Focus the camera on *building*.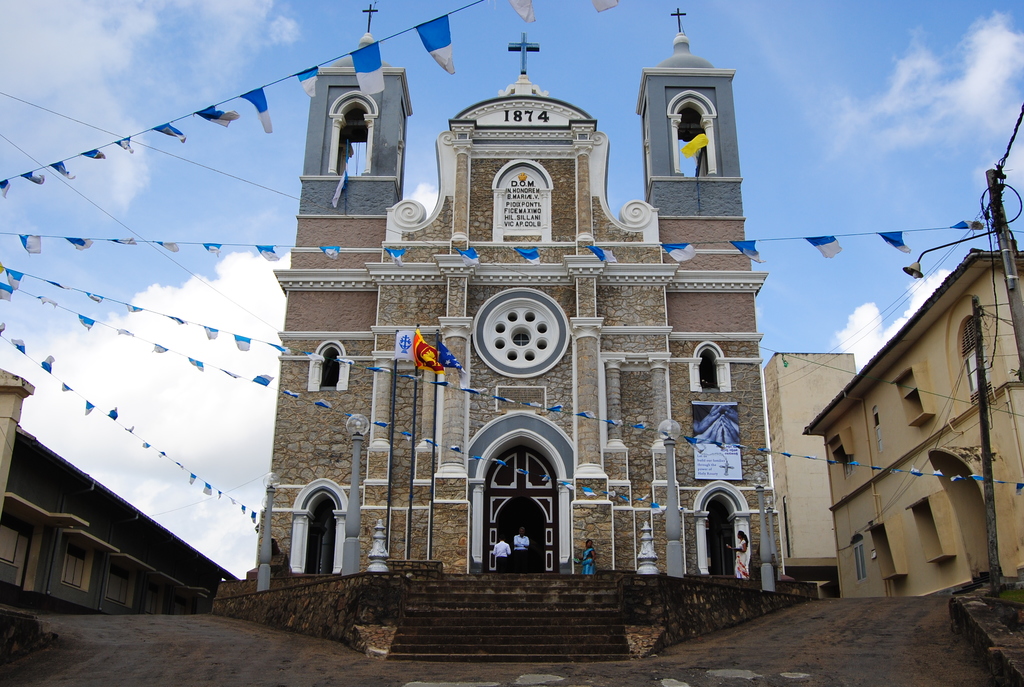
Focus region: 803:246:1023:594.
